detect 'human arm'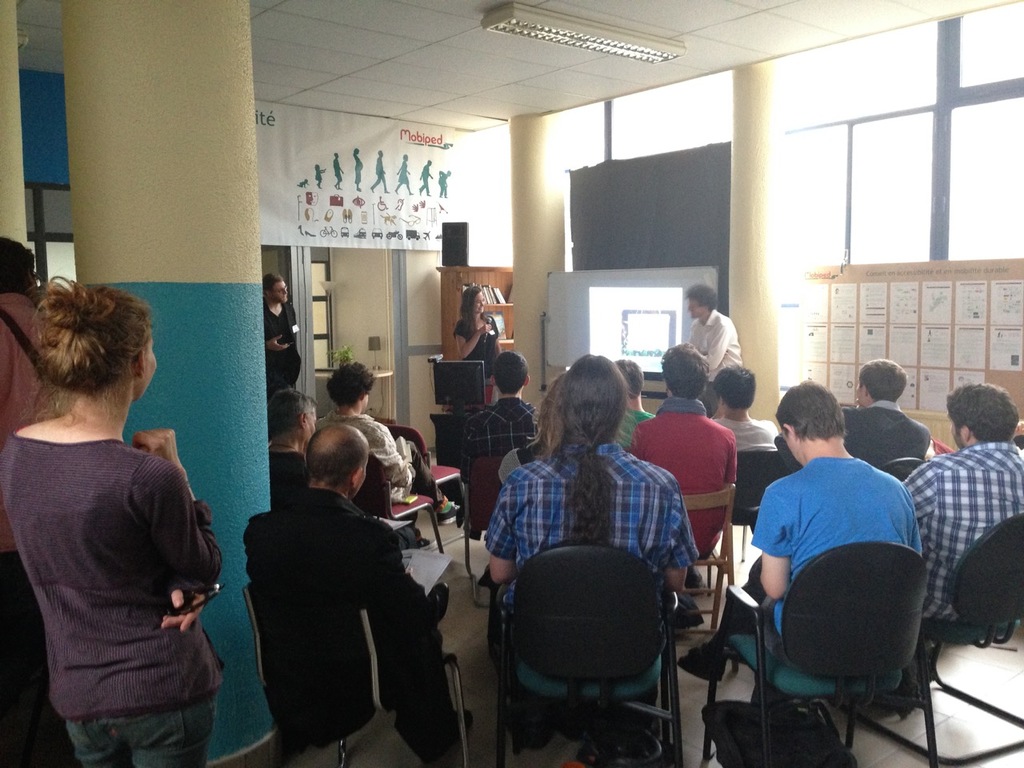
region(756, 474, 798, 606)
